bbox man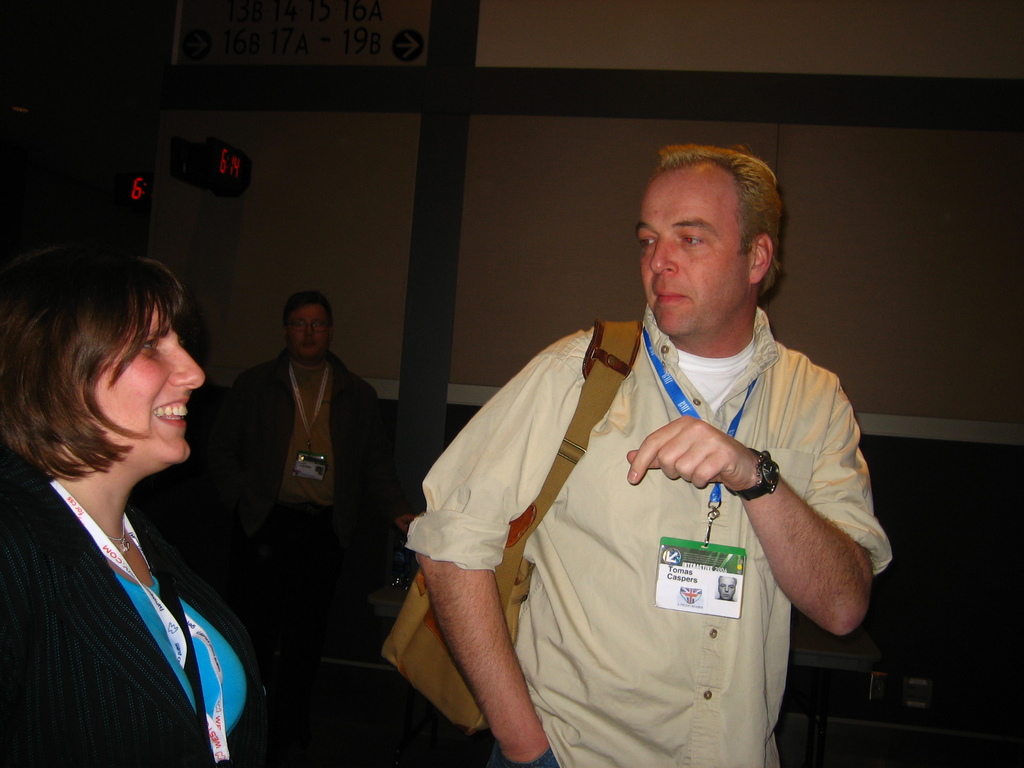
{"left": 399, "top": 127, "right": 870, "bottom": 749}
